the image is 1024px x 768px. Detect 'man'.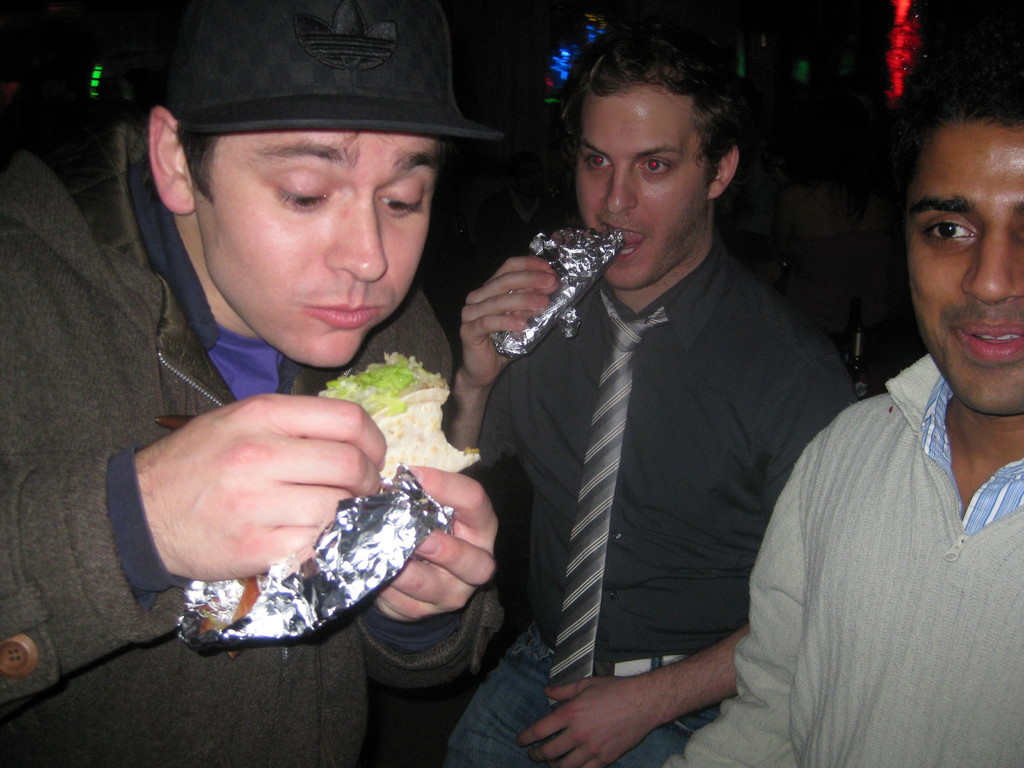
Detection: left=0, top=0, right=502, bottom=767.
